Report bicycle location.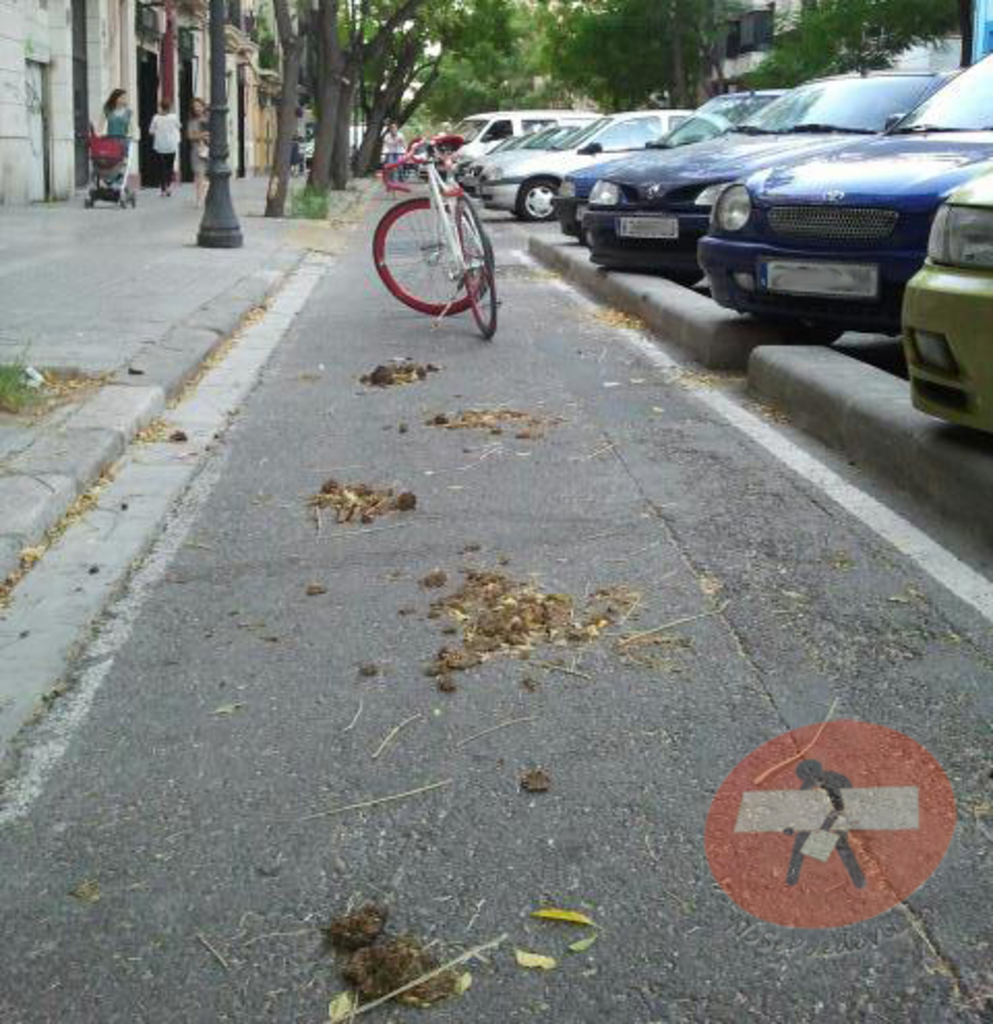
Report: <bbox>374, 147, 403, 201</bbox>.
